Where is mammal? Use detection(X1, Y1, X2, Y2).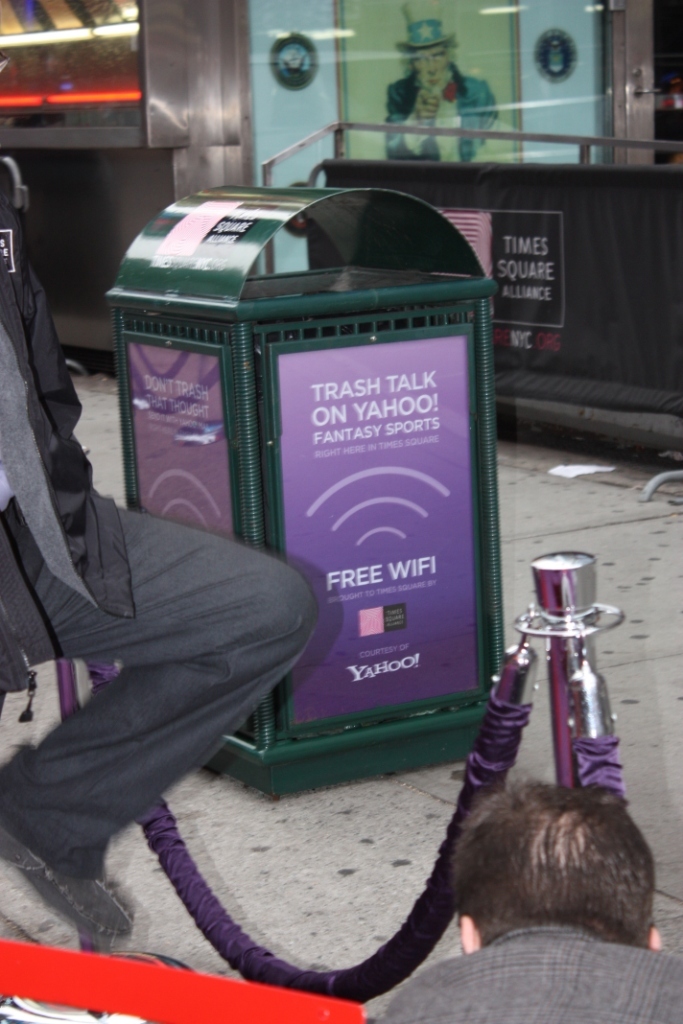
detection(337, 756, 682, 1005).
